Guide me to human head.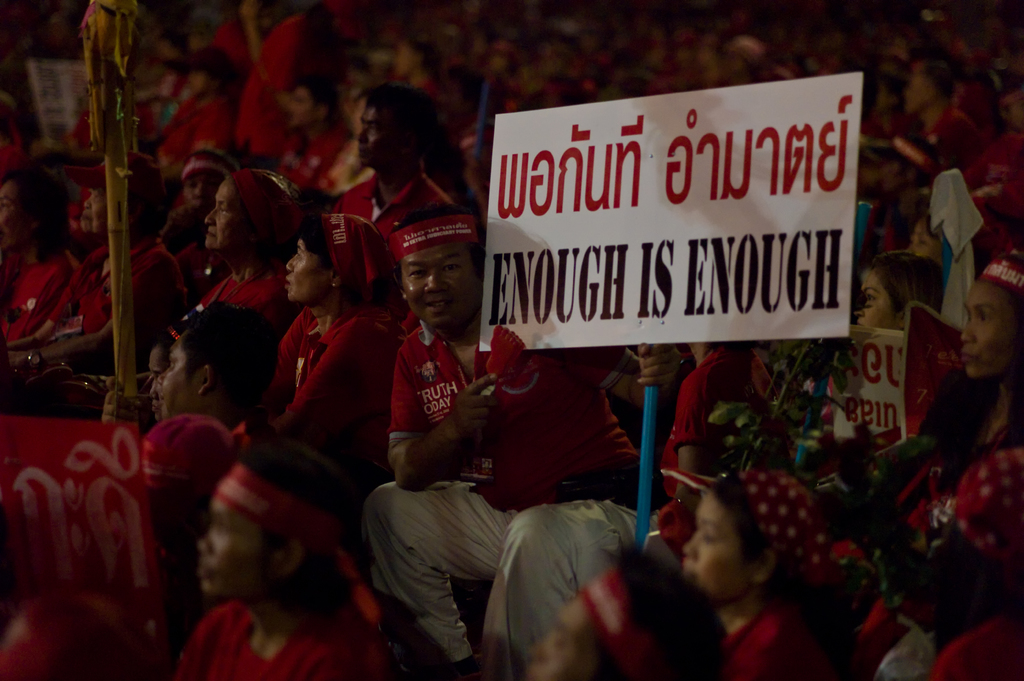
Guidance: <region>383, 208, 490, 333</region>.
